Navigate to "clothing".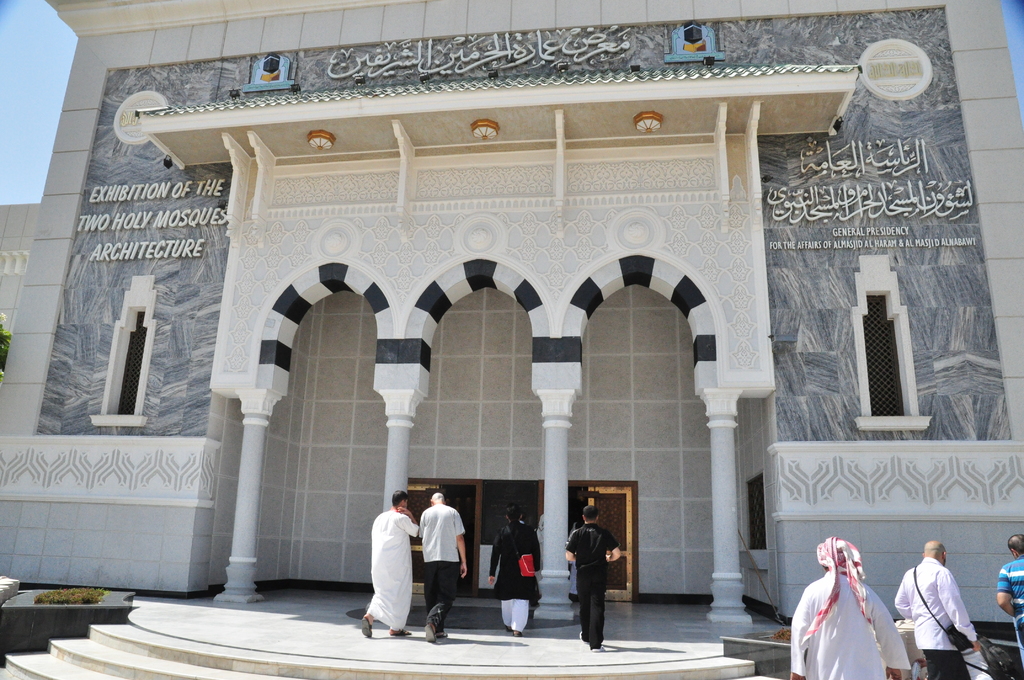
Navigation target: rect(414, 492, 468, 617).
